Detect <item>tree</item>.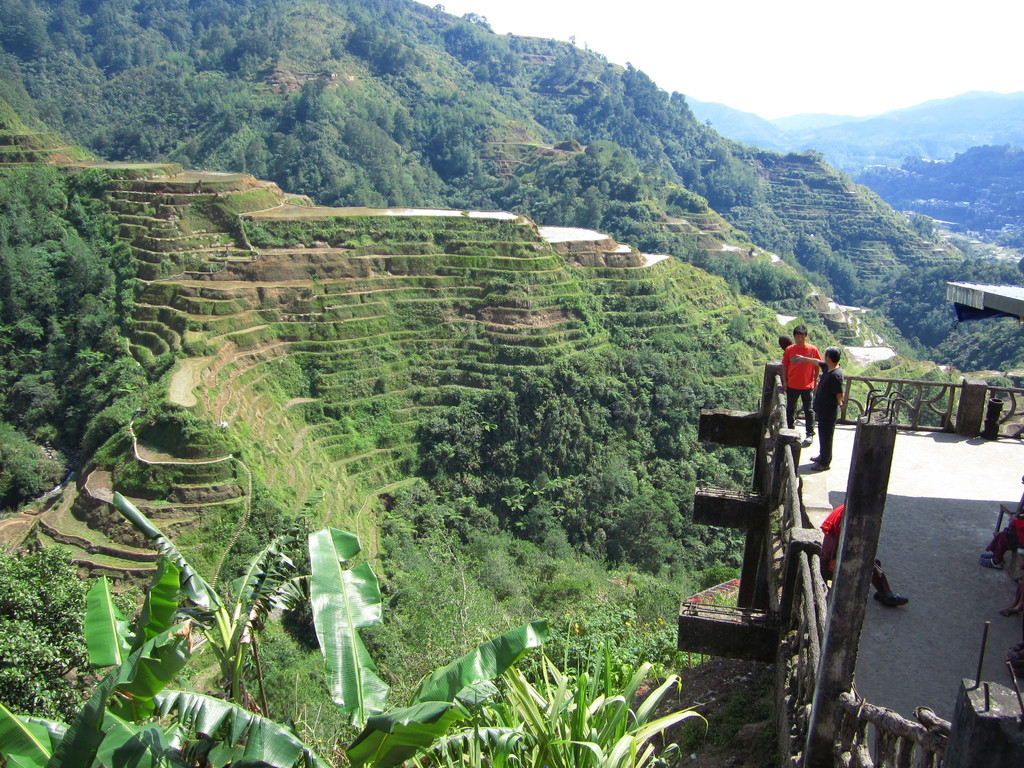
Detected at box=[0, 492, 719, 767].
